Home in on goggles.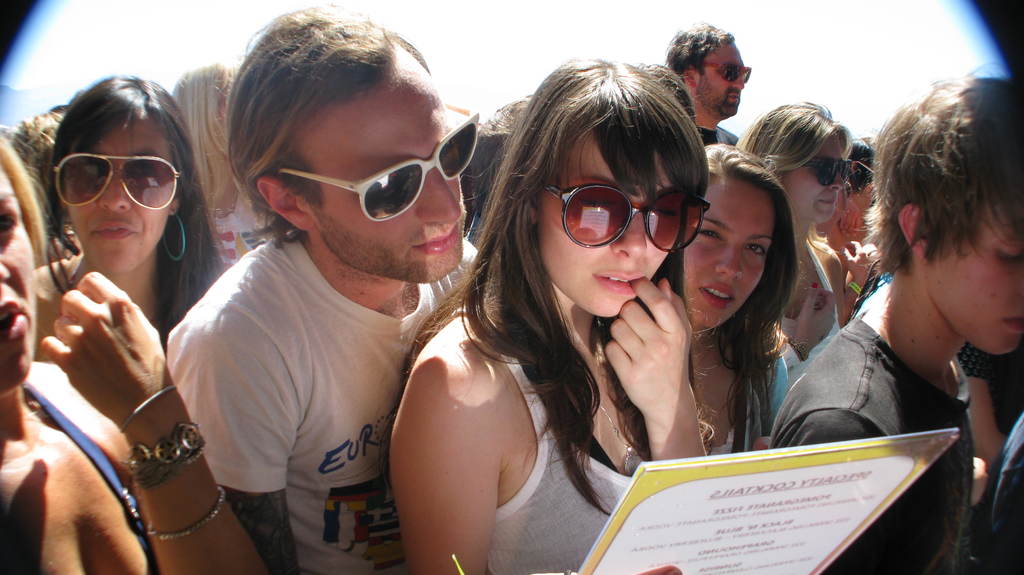
Homed in at x1=803 y1=154 x2=854 y2=187.
